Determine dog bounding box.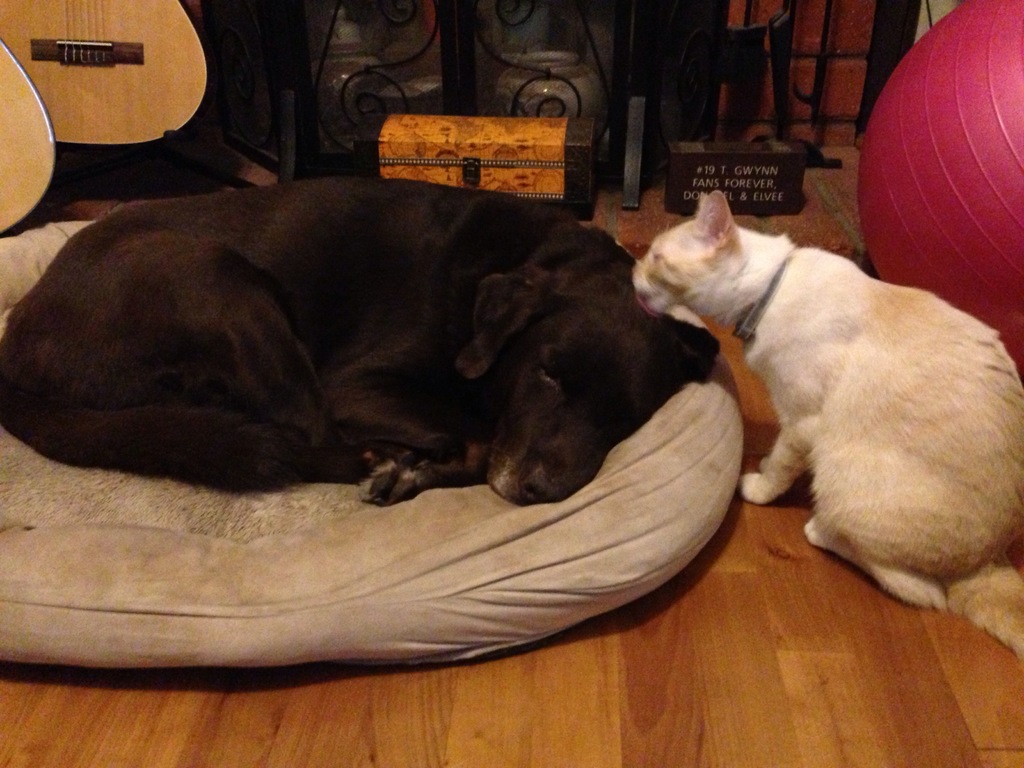
Determined: box=[0, 176, 725, 509].
